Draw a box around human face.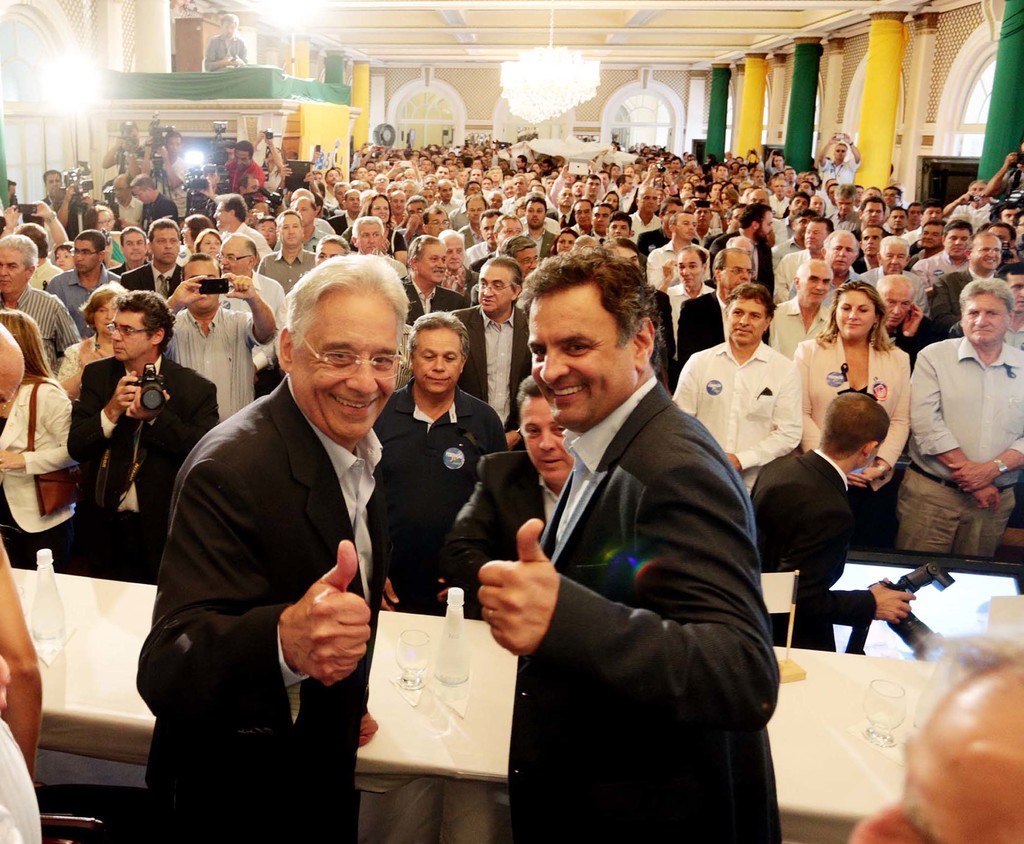
BBox(122, 231, 144, 259).
